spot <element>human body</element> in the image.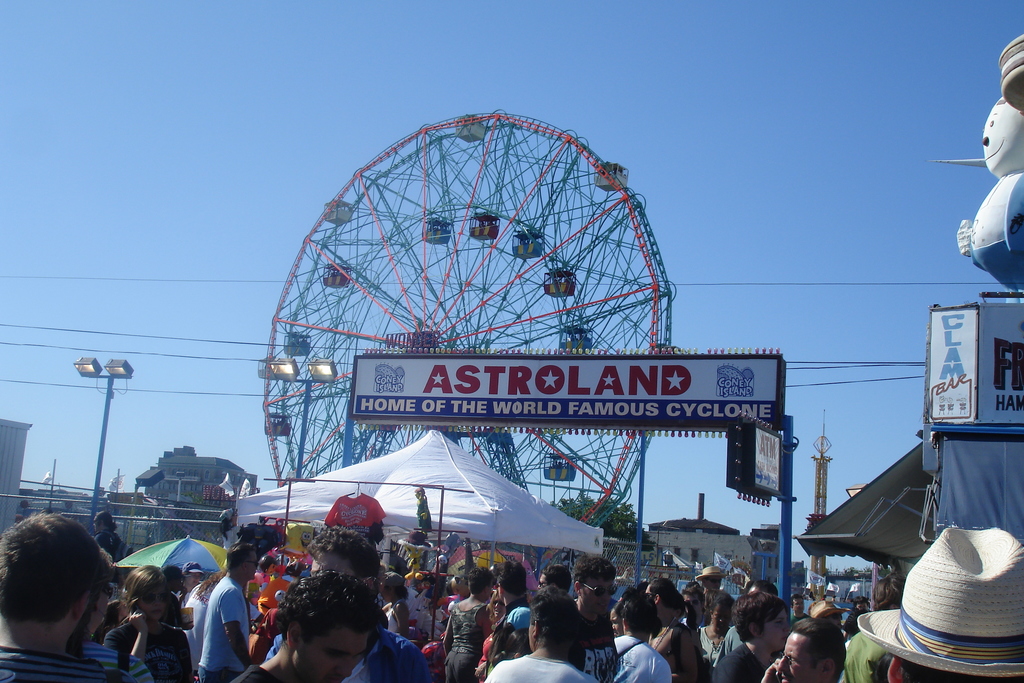
<element>human body</element> found at bbox=(193, 540, 246, 682).
